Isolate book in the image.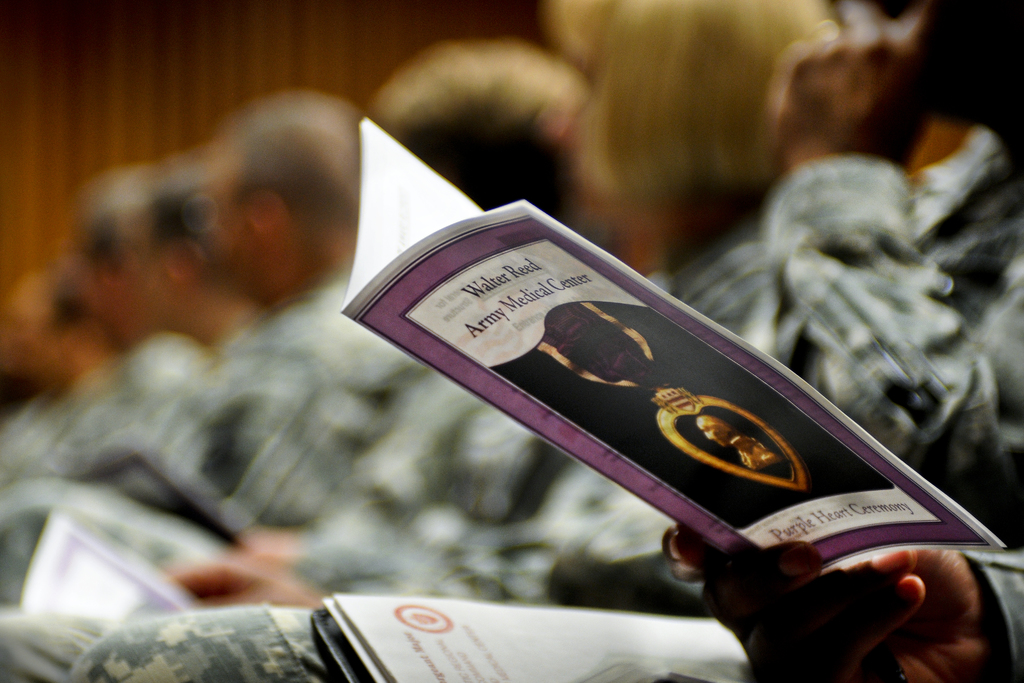
Isolated region: rect(332, 111, 1011, 588).
